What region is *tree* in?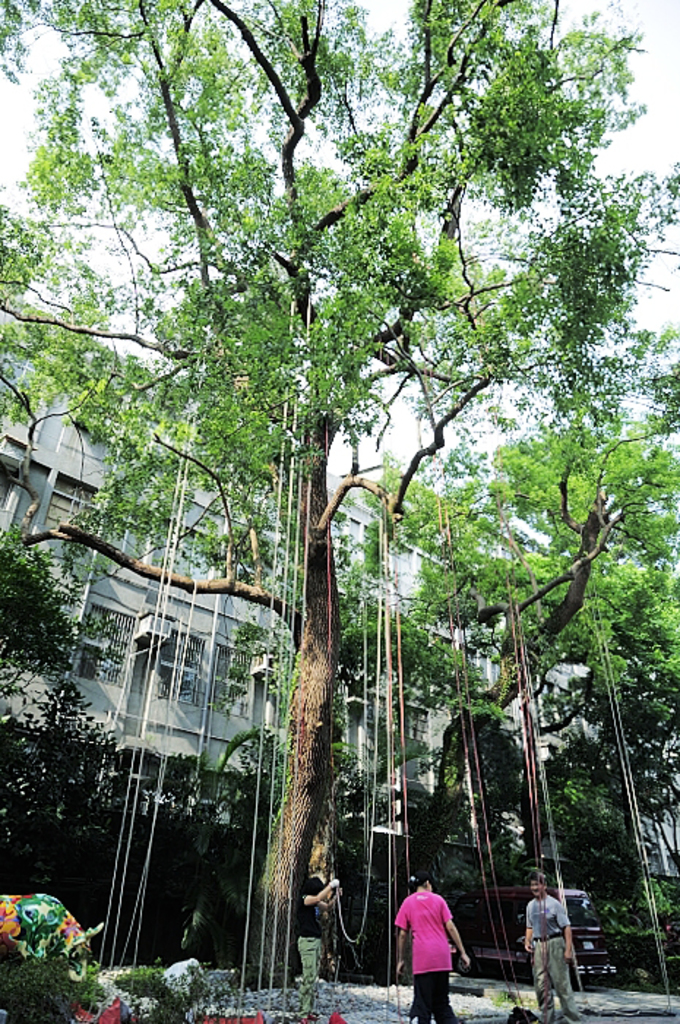
box=[532, 718, 679, 993].
